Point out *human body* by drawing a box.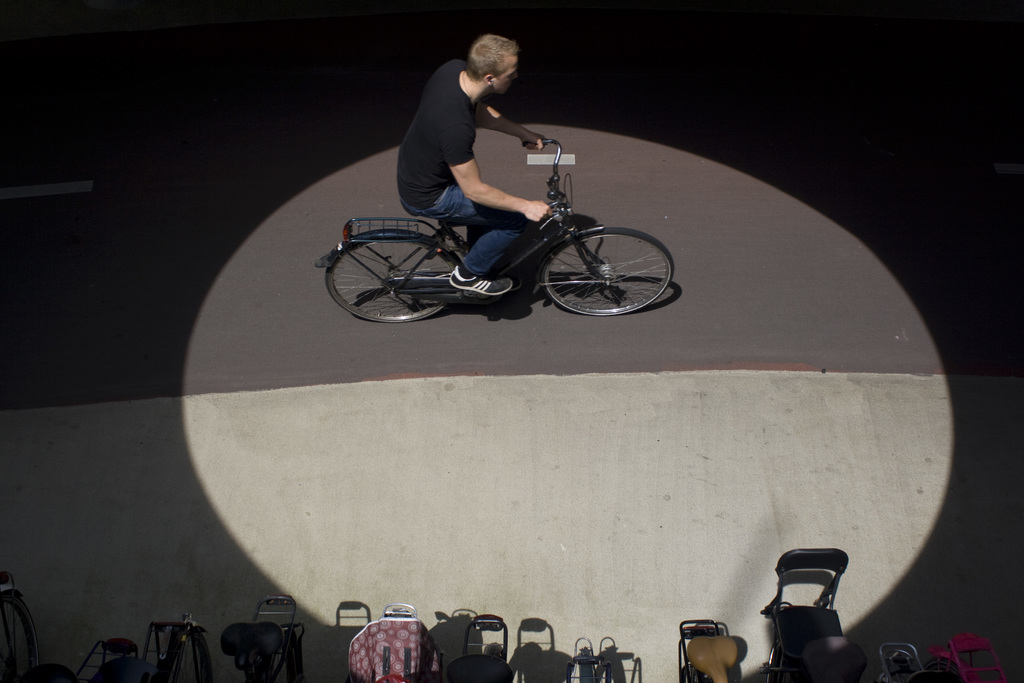
bbox=[402, 30, 552, 277].
